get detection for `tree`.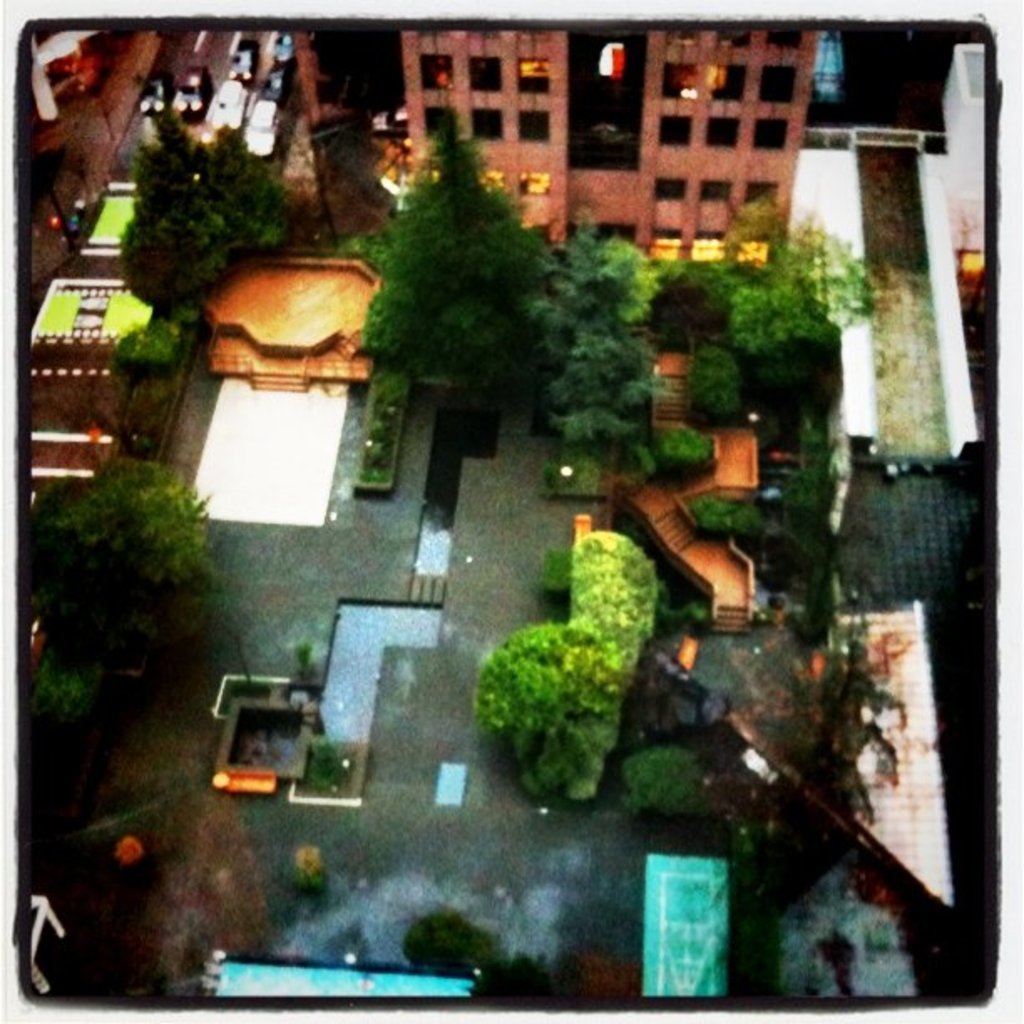
Detection: box=[97, 320, 204, 380].
